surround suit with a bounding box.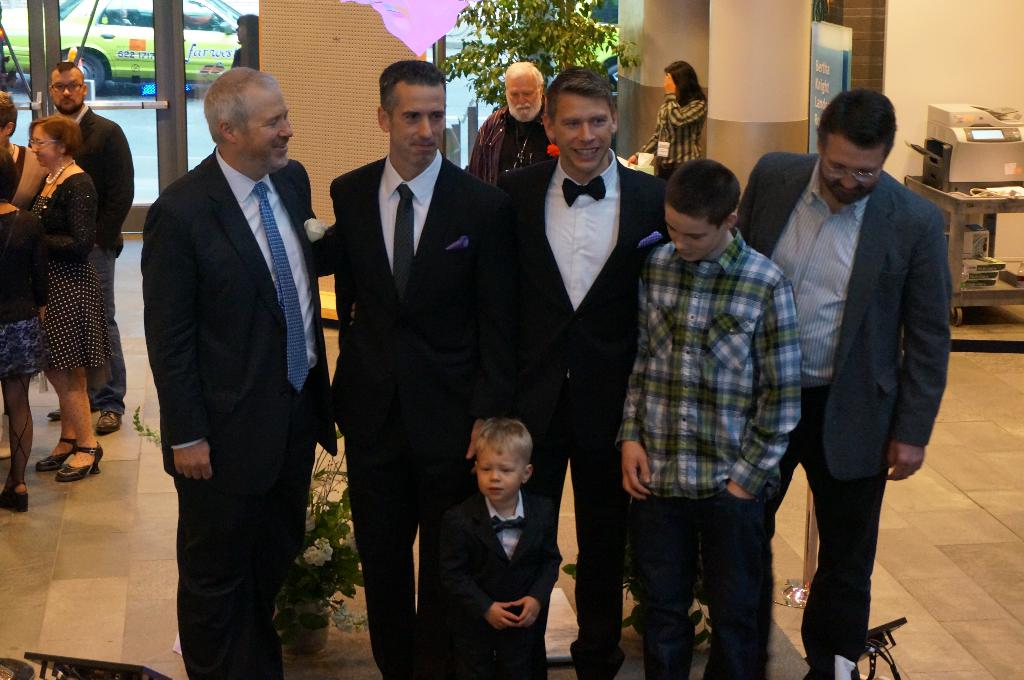
<region>129, 42, 329, 672</region>.
